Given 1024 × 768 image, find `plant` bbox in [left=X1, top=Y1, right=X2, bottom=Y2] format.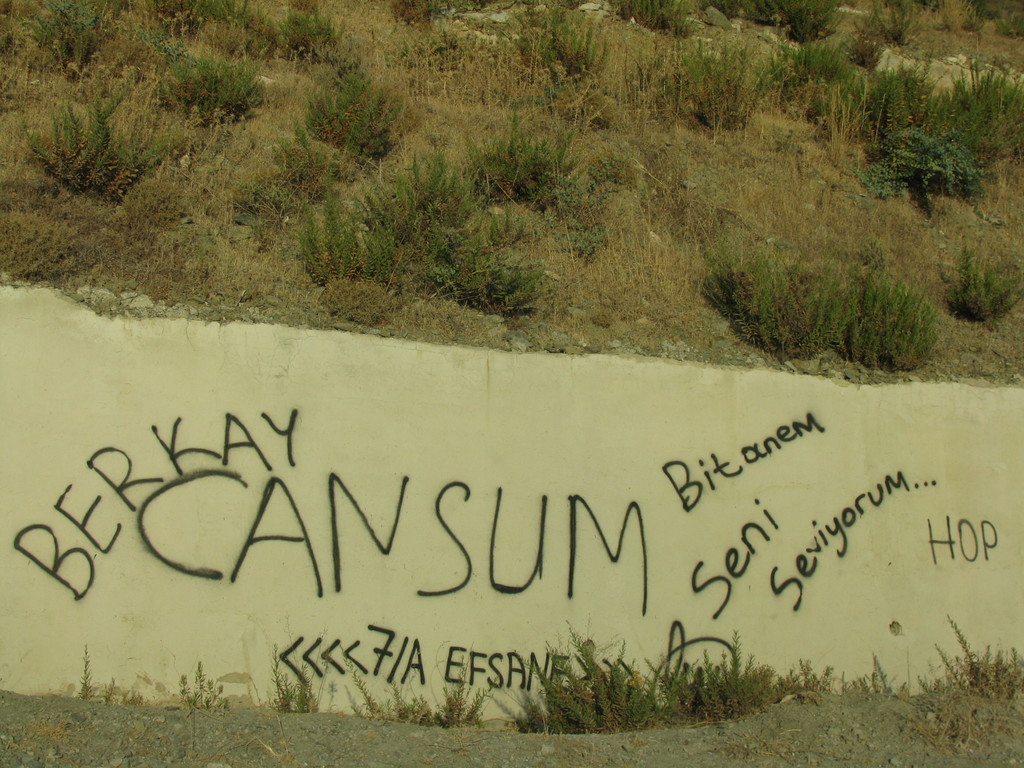
[left=355, top=136, right=550, bottom=316].
